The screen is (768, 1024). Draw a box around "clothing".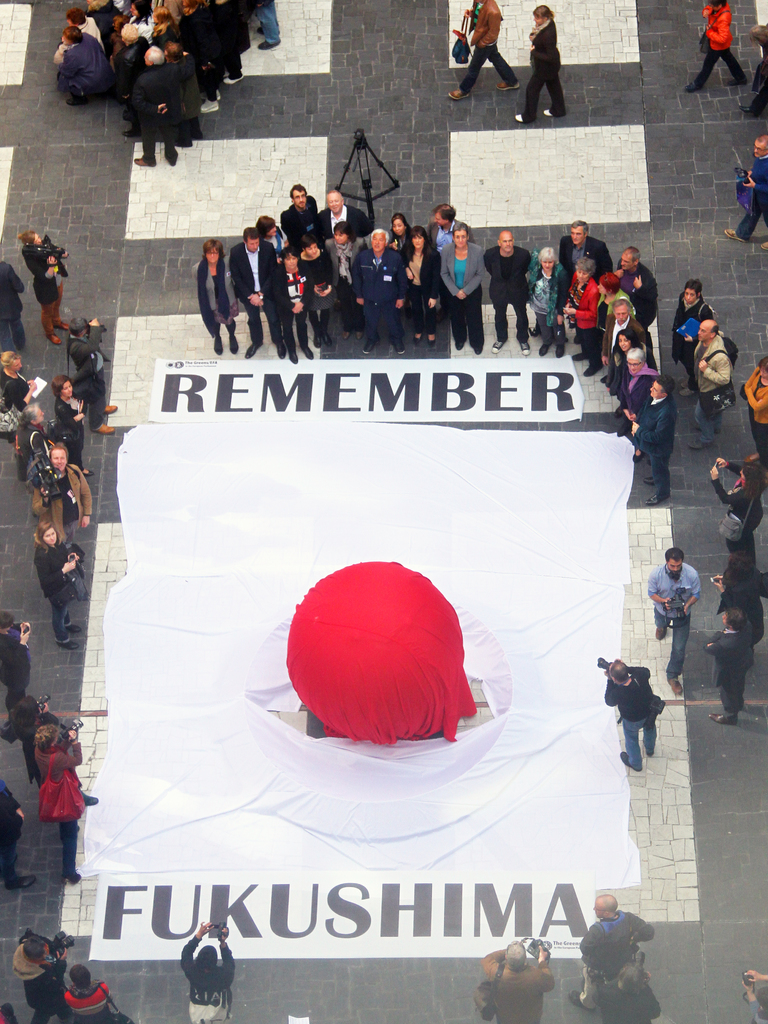
region(68, 982, 111, 1023).
